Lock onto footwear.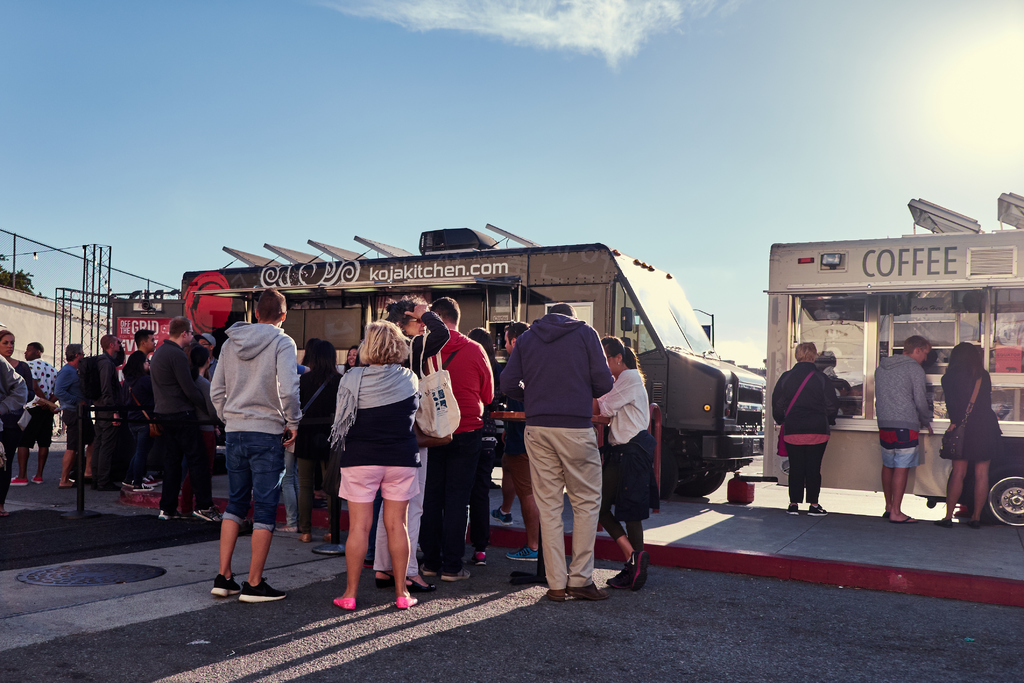
Locked: box=[609, 568, 625, 584].
